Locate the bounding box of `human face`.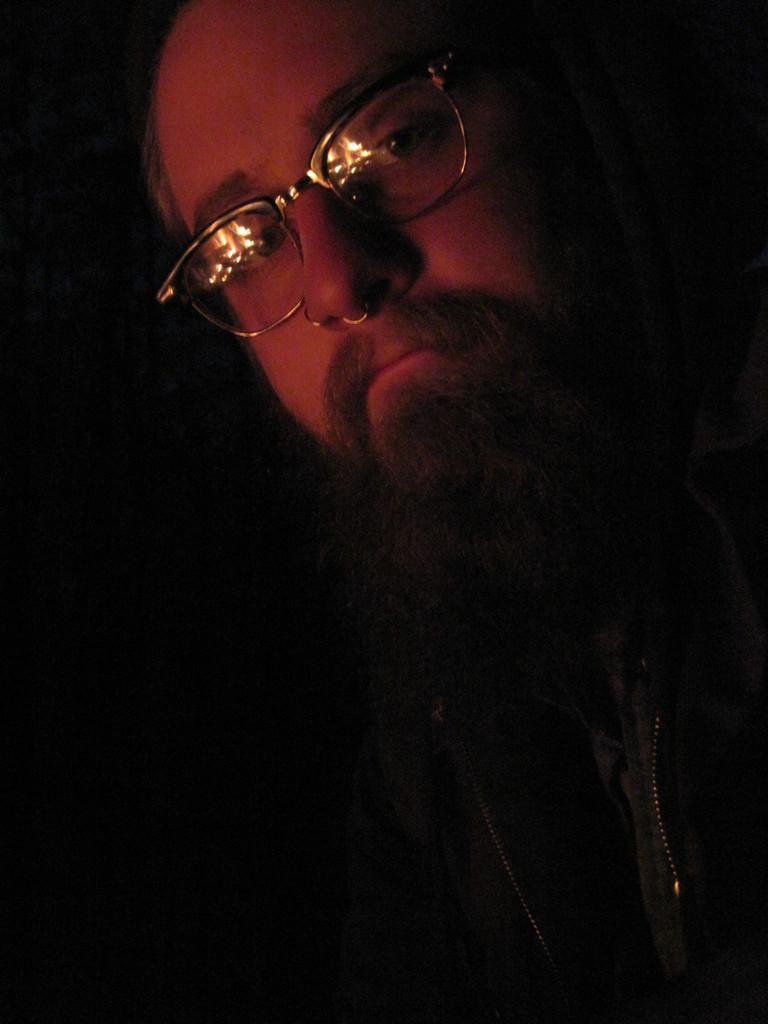
Bounding box: x1=141, y1=15, x2=588, y2=449.
